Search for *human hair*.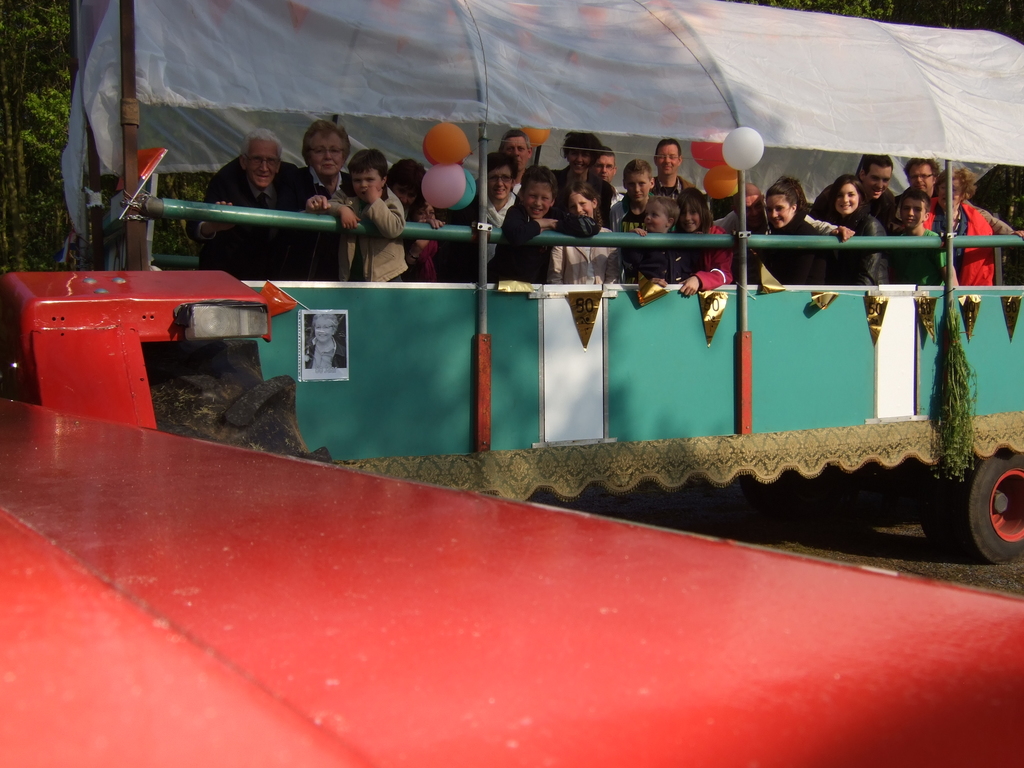
Found at BBox(860, 154, 893, 179).
